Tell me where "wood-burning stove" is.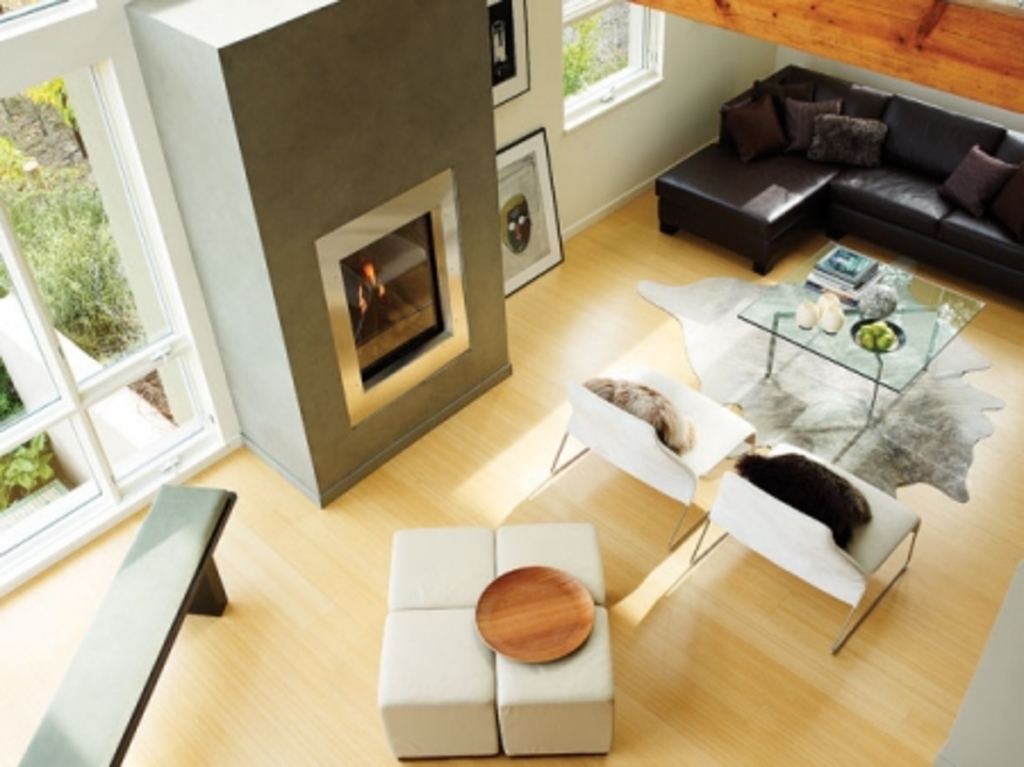
"wood-burning stove" is at left=312, top=168, right=476, bottom=421.
